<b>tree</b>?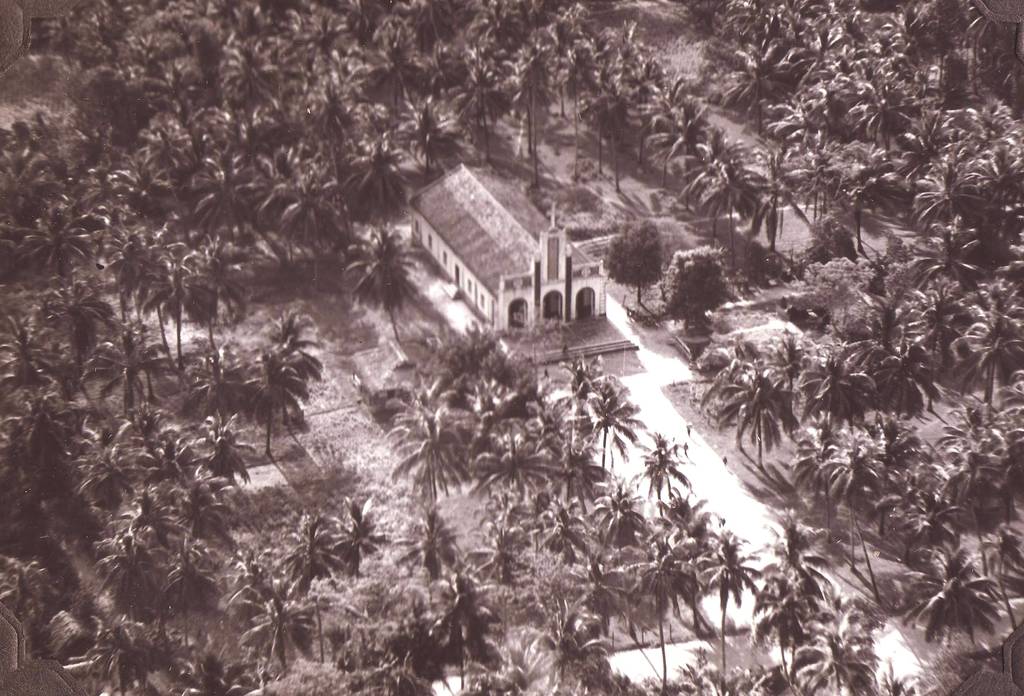
l=185, t=150, r=268, b=248
